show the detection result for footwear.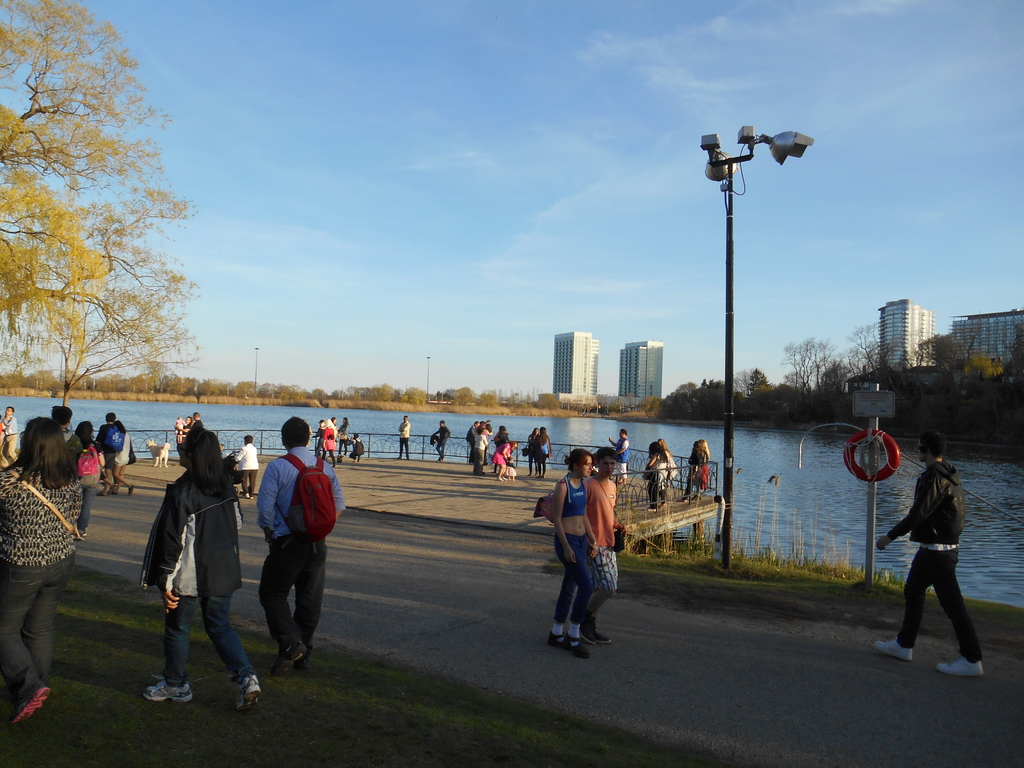
l=3, t=679, r=50, b=726.
